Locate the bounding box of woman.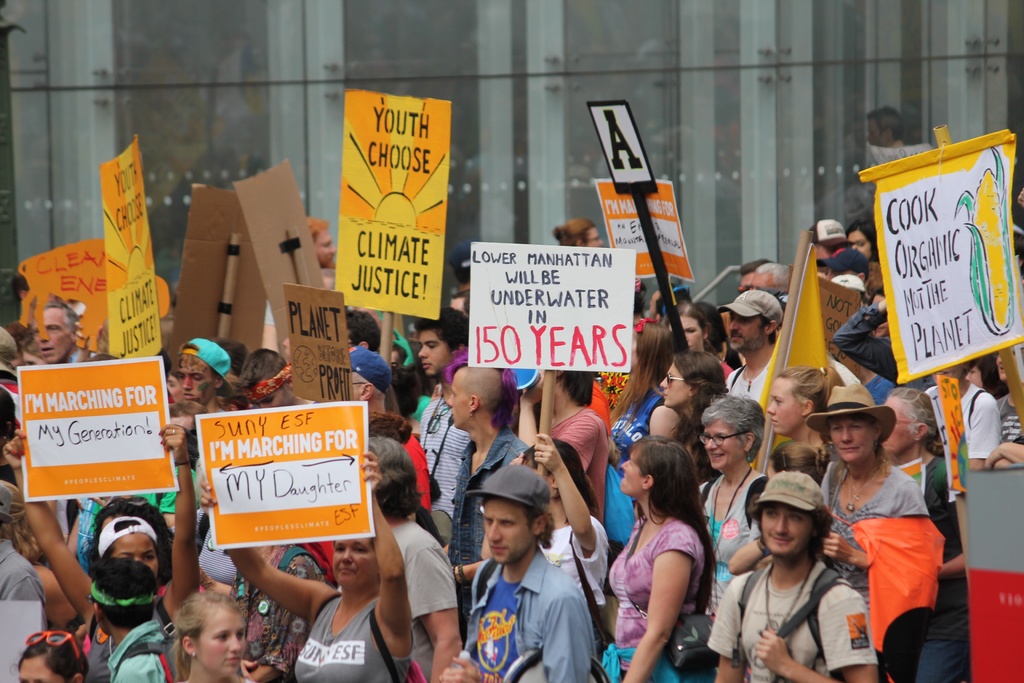
Bounding box: {"x1": 653, "y1": 352, "x2": 723, "y2": 467}.
